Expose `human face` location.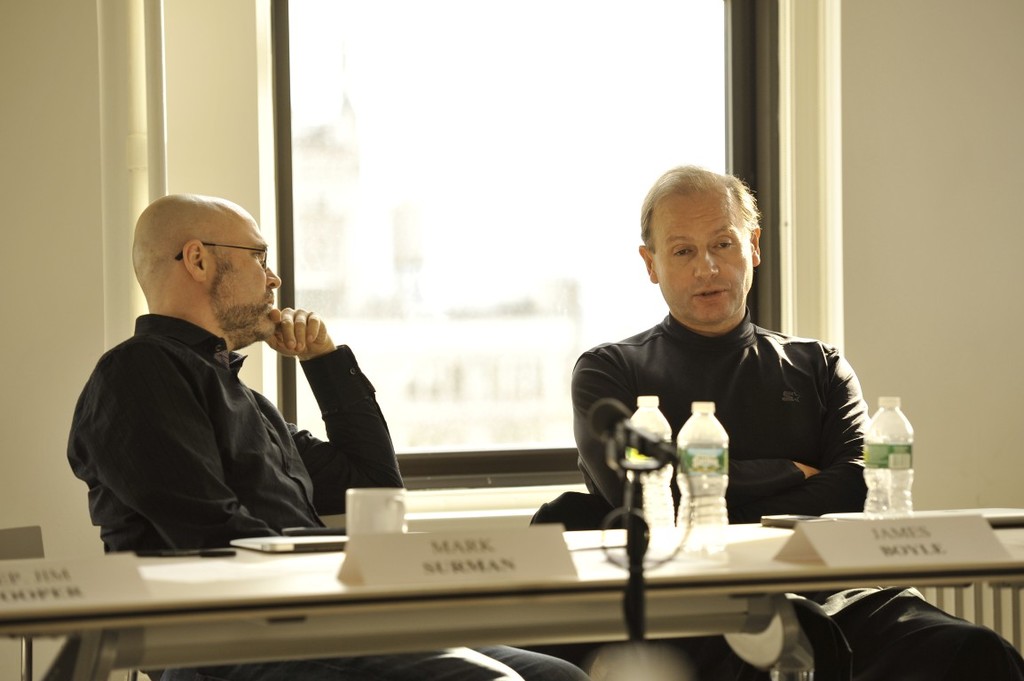
Exposed at Rect(648, 196, 758, 329).
